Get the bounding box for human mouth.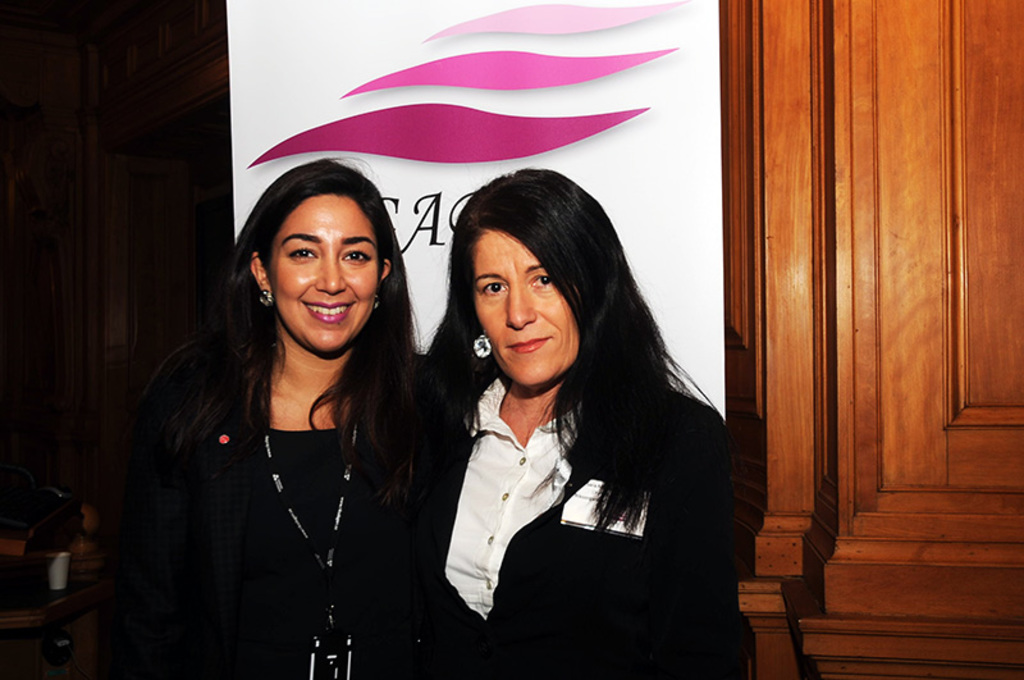
box(301, 300, 356, 319).
